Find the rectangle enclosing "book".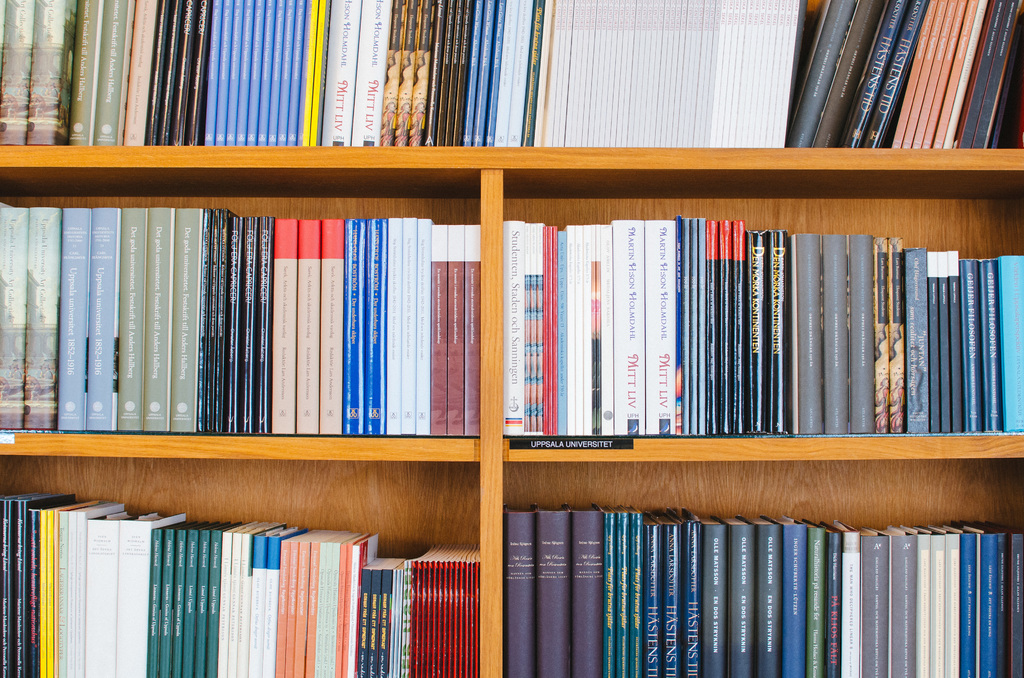
{"left": 4, "top": 0, "right": 556, "bottom": 140}.
